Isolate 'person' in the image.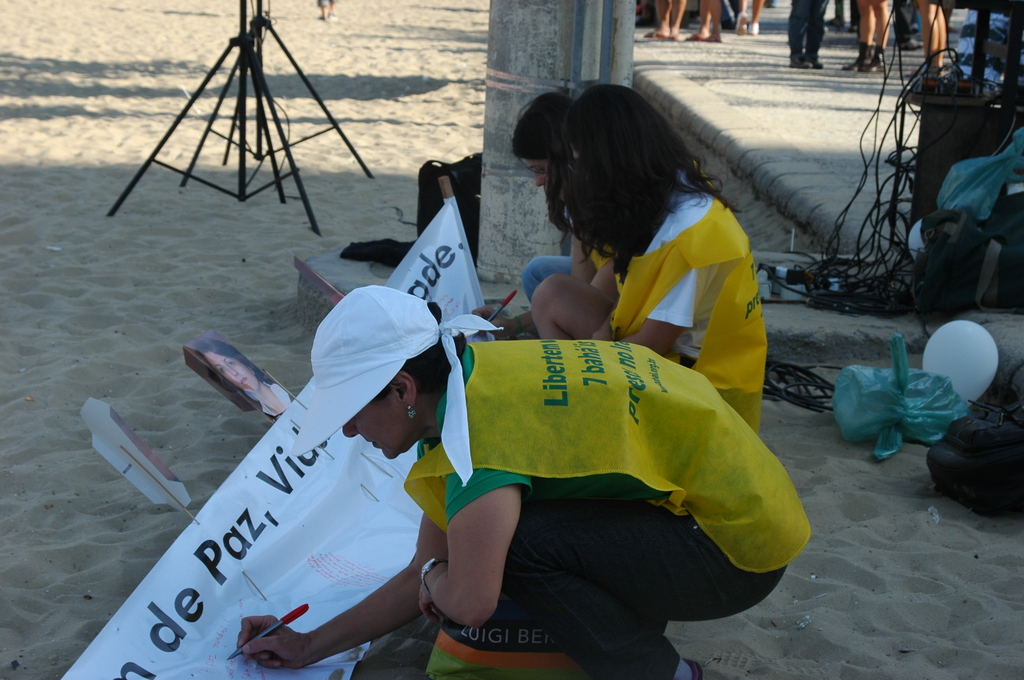
Isolated region: BBox(317, 0, 339, 25).
